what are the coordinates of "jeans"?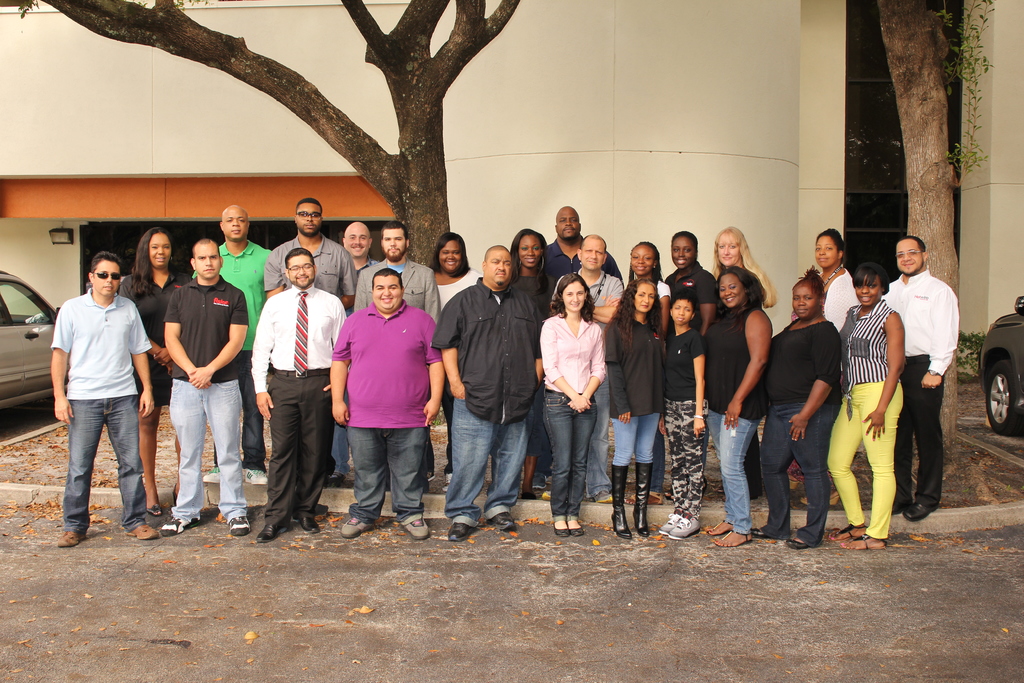
346 427 430 527.
